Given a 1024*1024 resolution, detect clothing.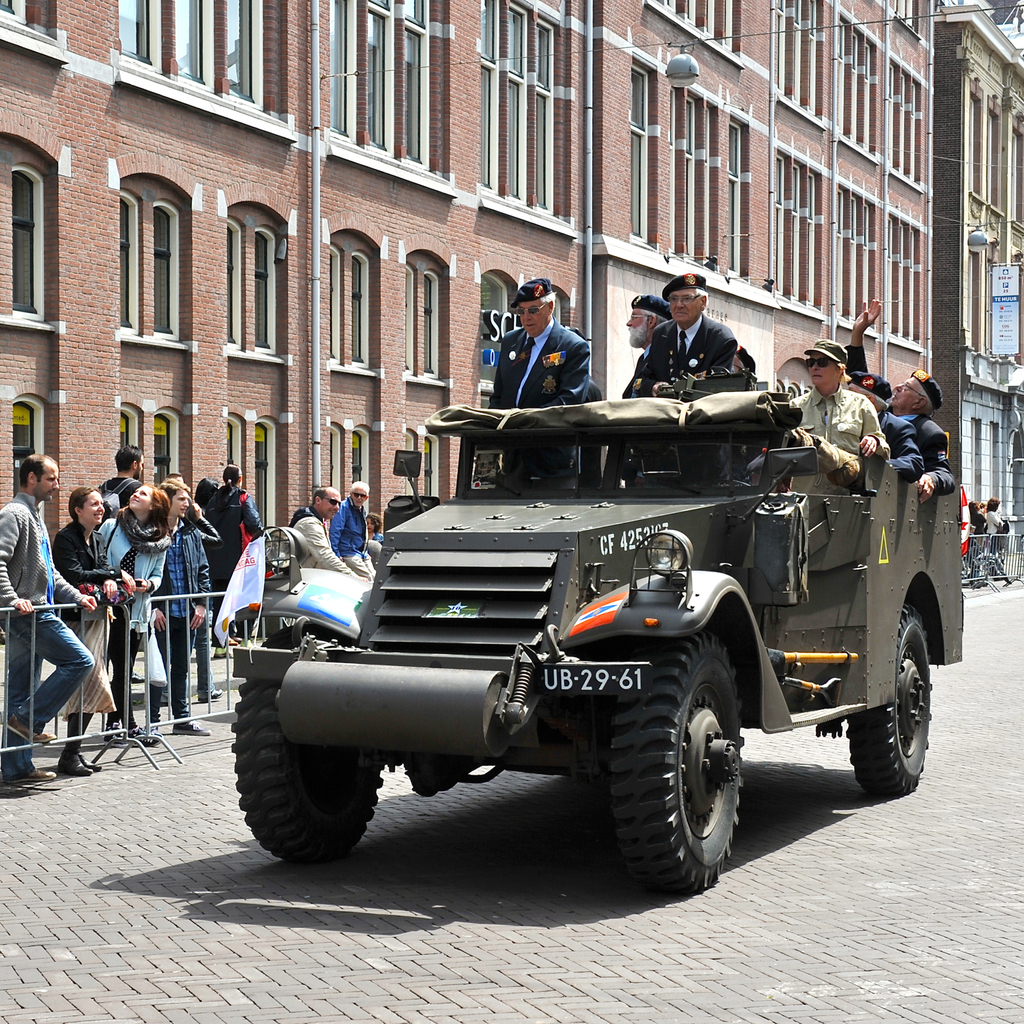
x1=978, y1=509, x2=1006, y2=535.
